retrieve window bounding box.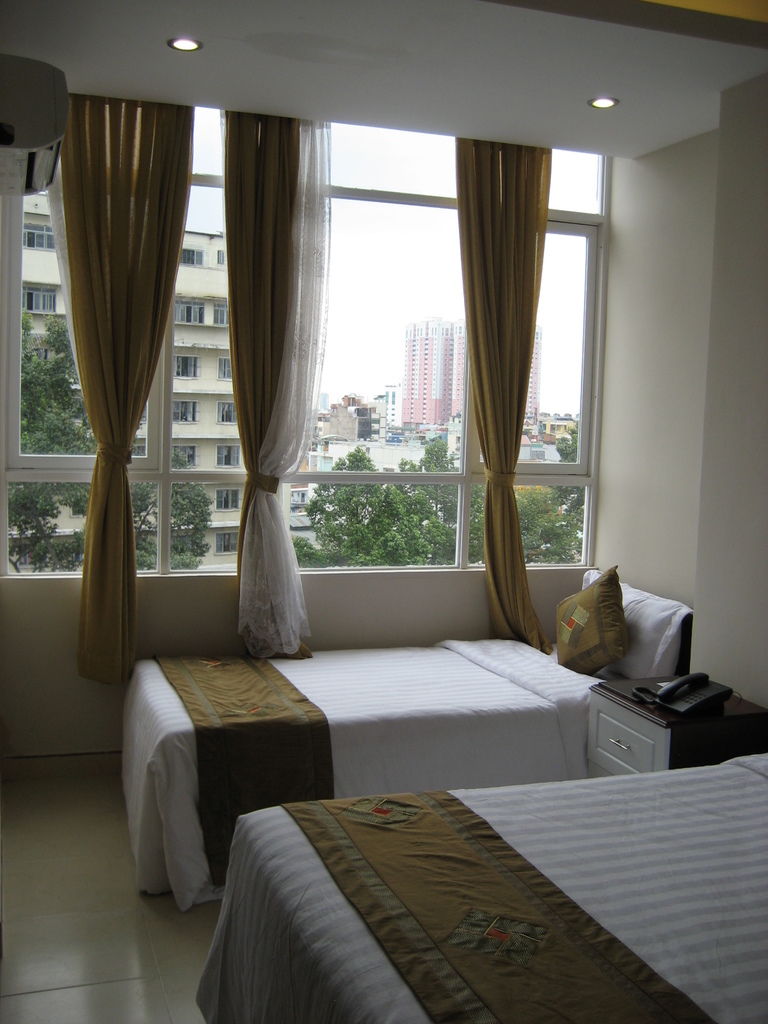
Bounding box: 23/346/48/360.
